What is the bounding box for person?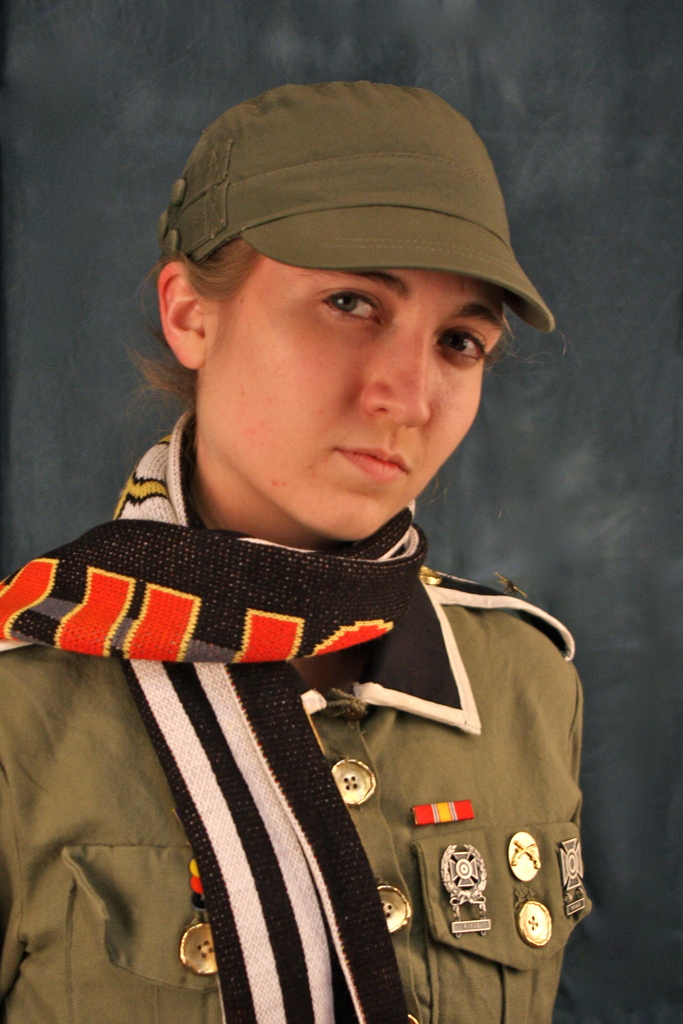
[0,85,593,1023].
